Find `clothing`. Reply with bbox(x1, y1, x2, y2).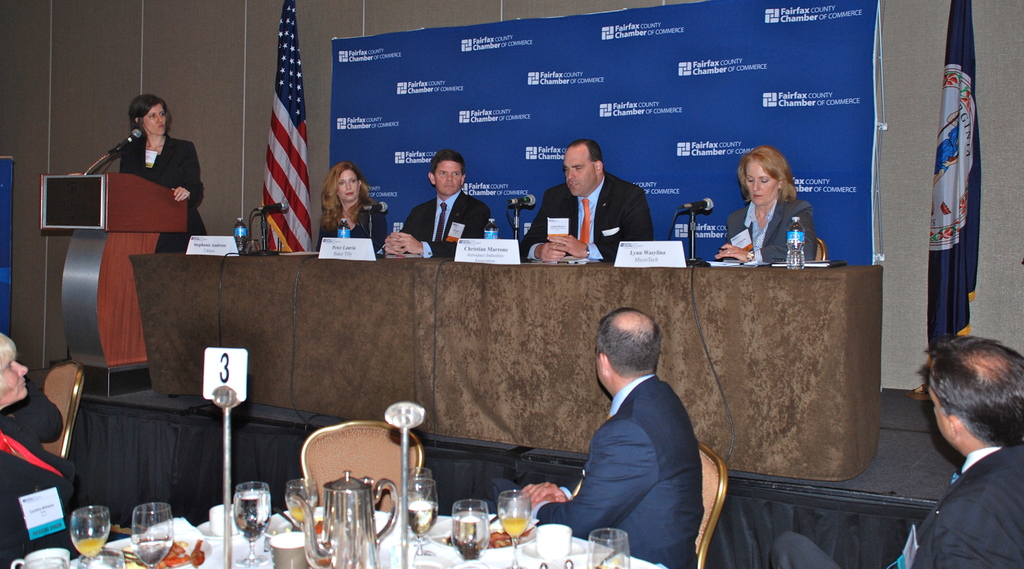
bbox(319, 211, 391, 257).
